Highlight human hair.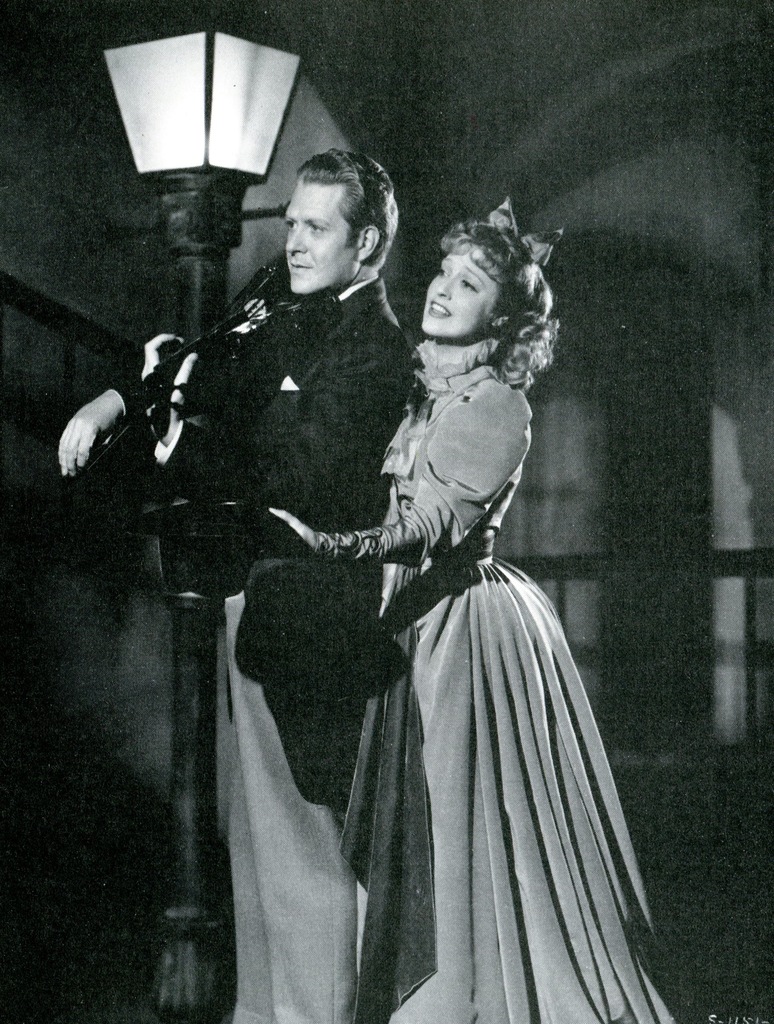
Highlighted region: BBox(406, 209, 556, 399).
